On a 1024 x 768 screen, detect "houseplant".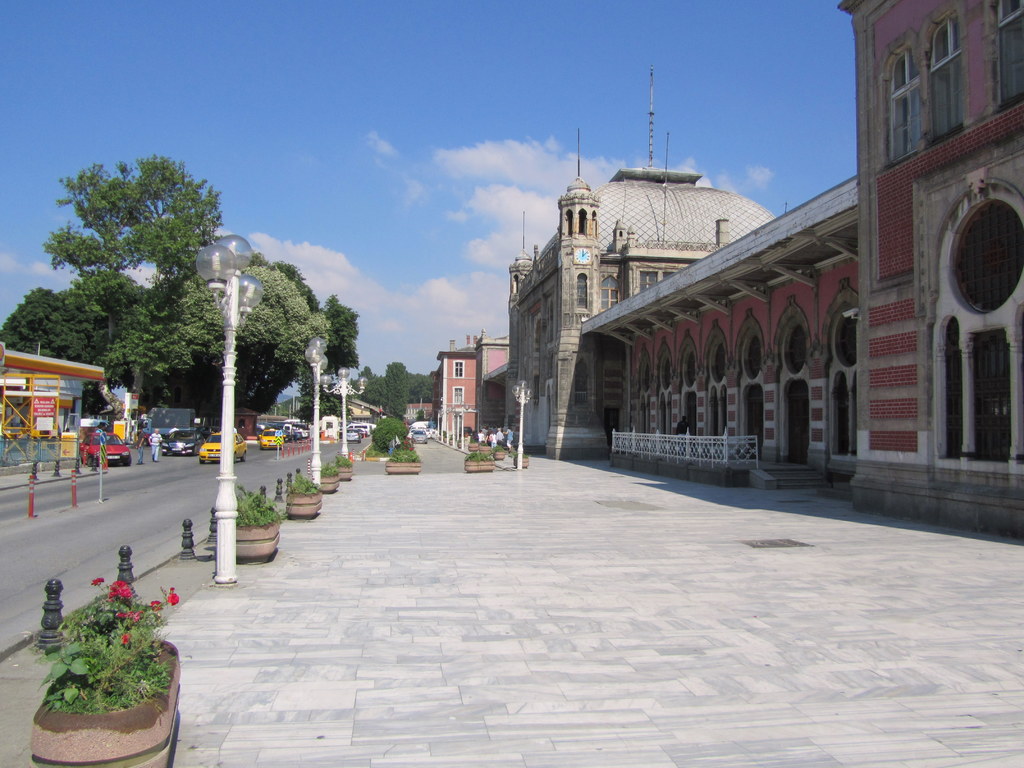
l=237, t=482, r=275, b=568.
